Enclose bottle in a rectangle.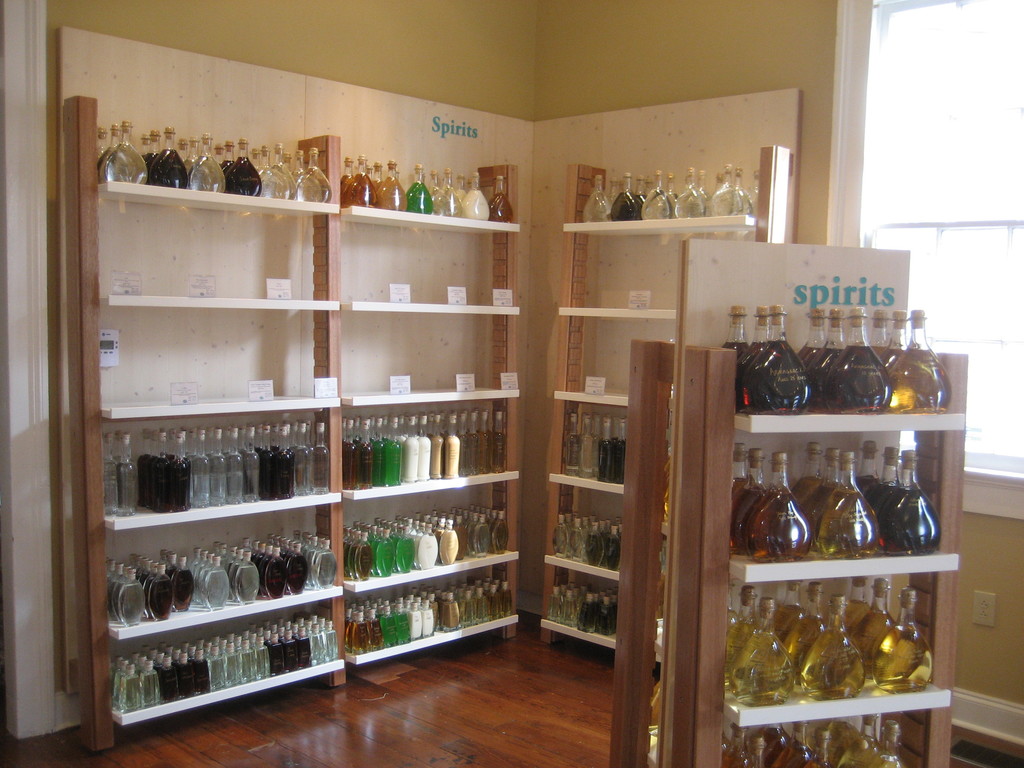
{"left": 407, "top": 163, "right": 433, "bottom": 214}.
